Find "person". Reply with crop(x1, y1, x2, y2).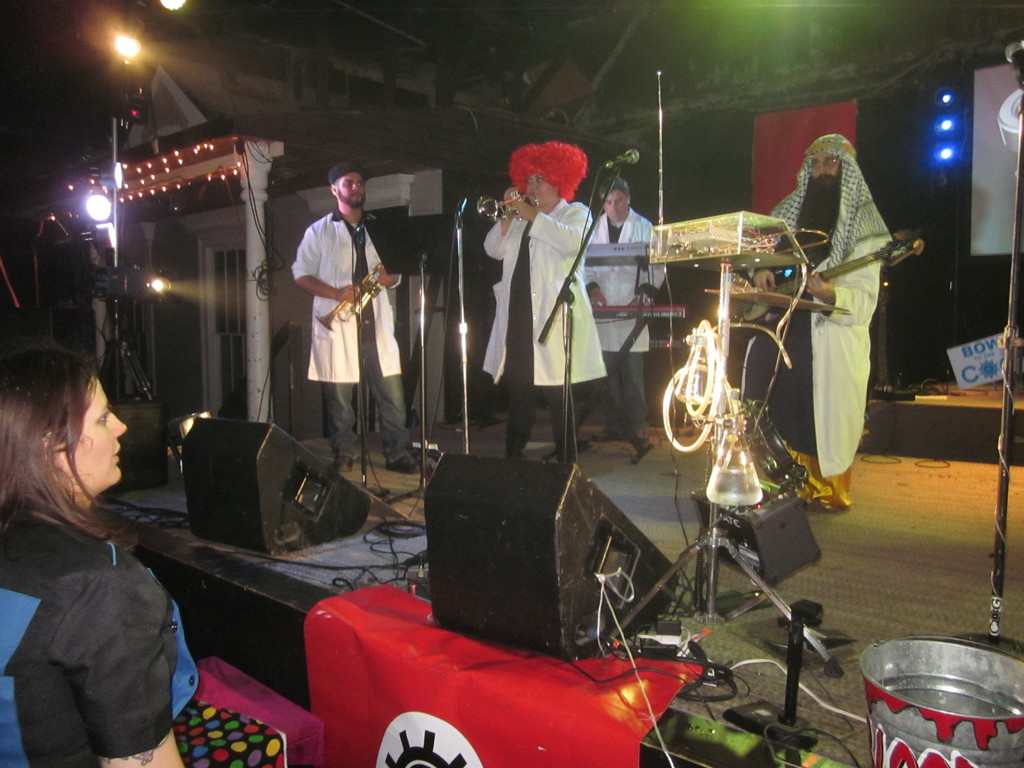
crop(582, 173, 671, 446).
